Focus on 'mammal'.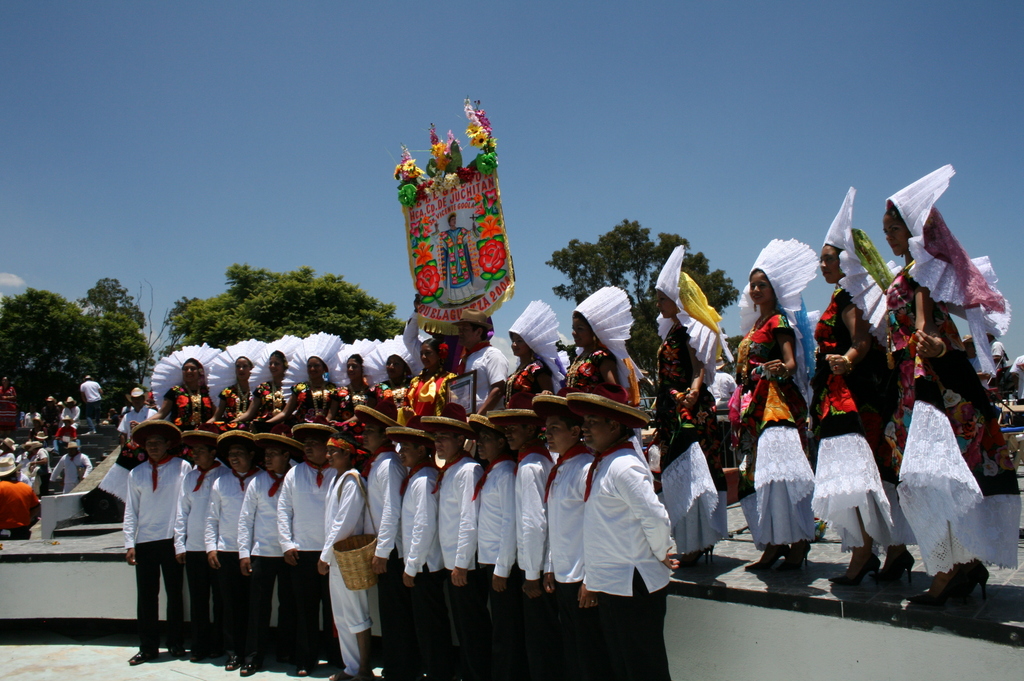
Focused at x1=712, y1=362, x2=740, y2=447.
